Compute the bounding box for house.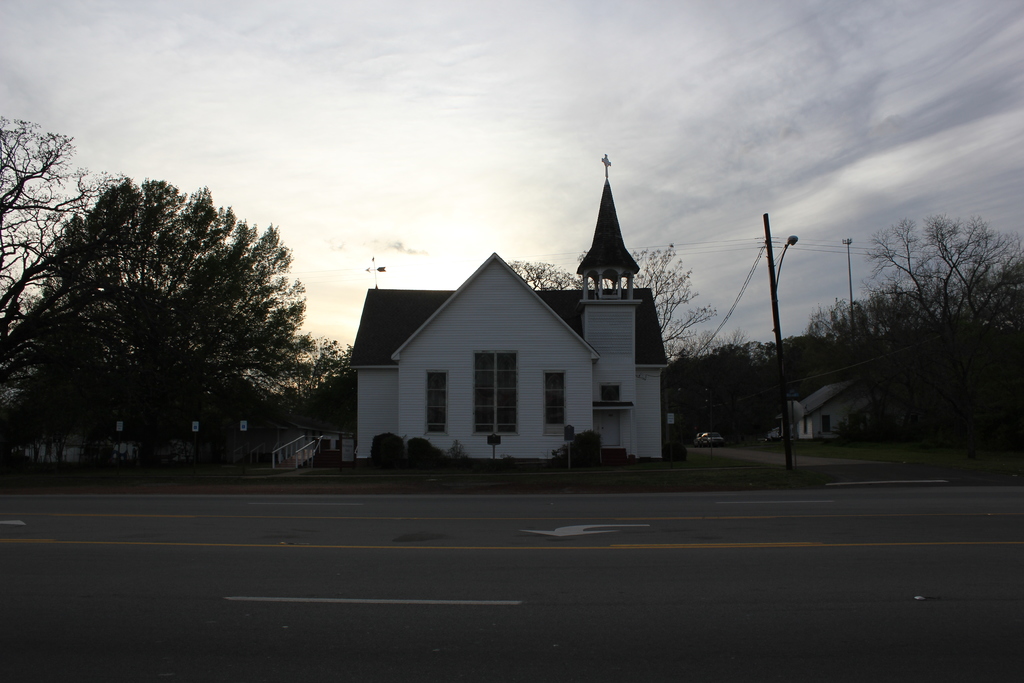
l=767, t=377, r=833, b=443.
